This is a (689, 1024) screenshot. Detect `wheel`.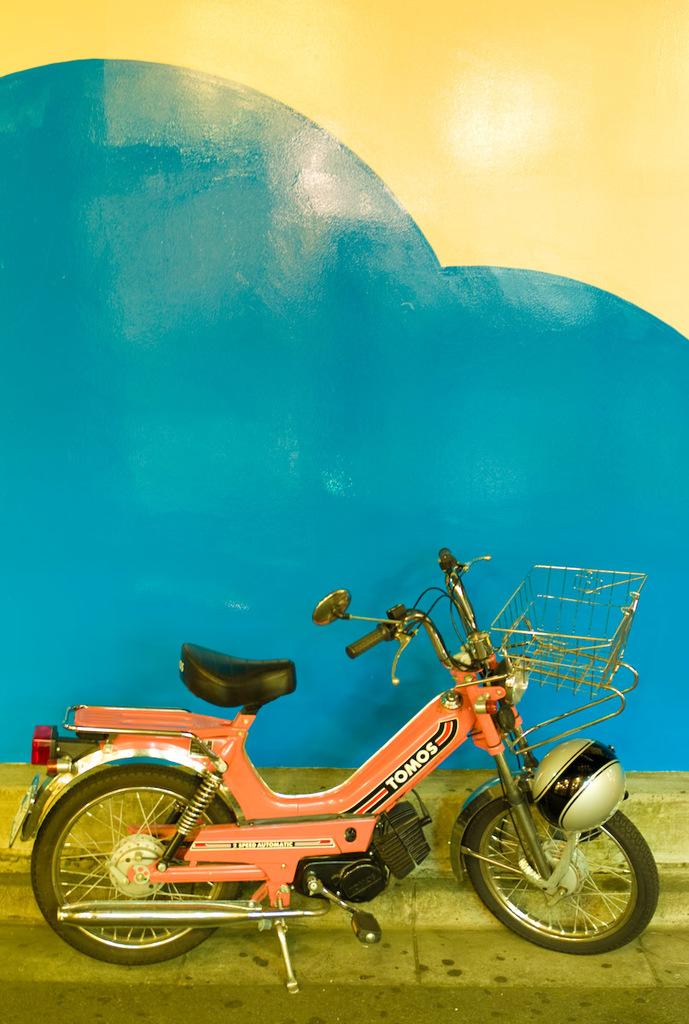
(x1=474, y1=768, x2=648, y2=945).
